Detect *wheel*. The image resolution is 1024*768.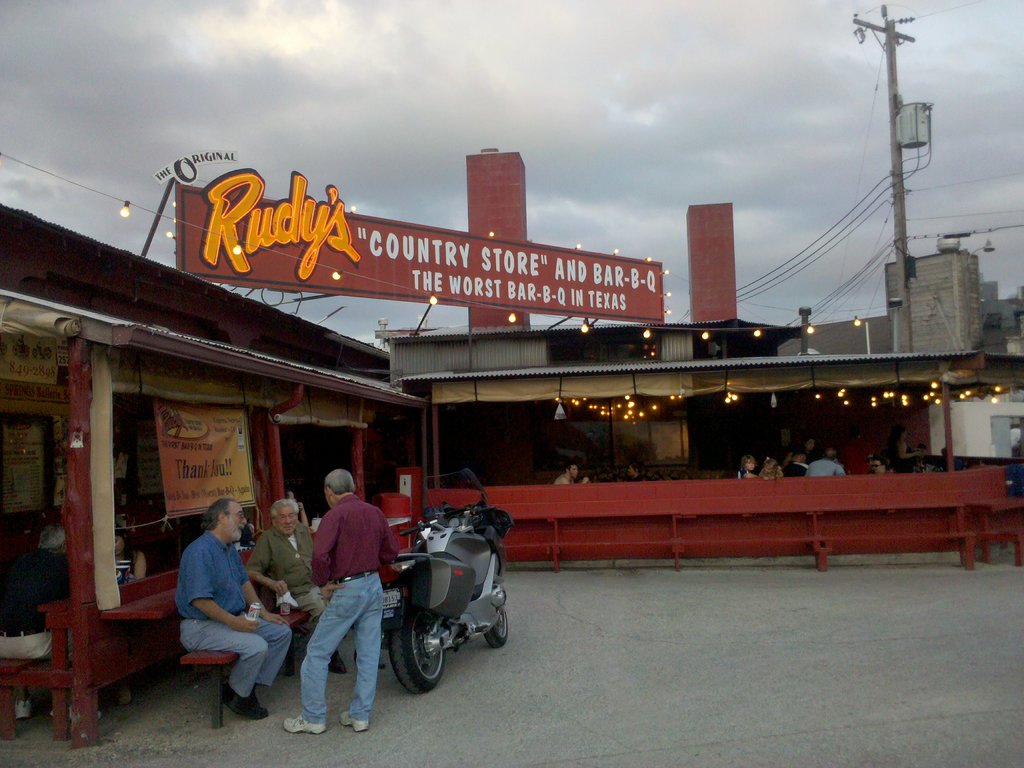
rect(485, 615, 508, 645).
